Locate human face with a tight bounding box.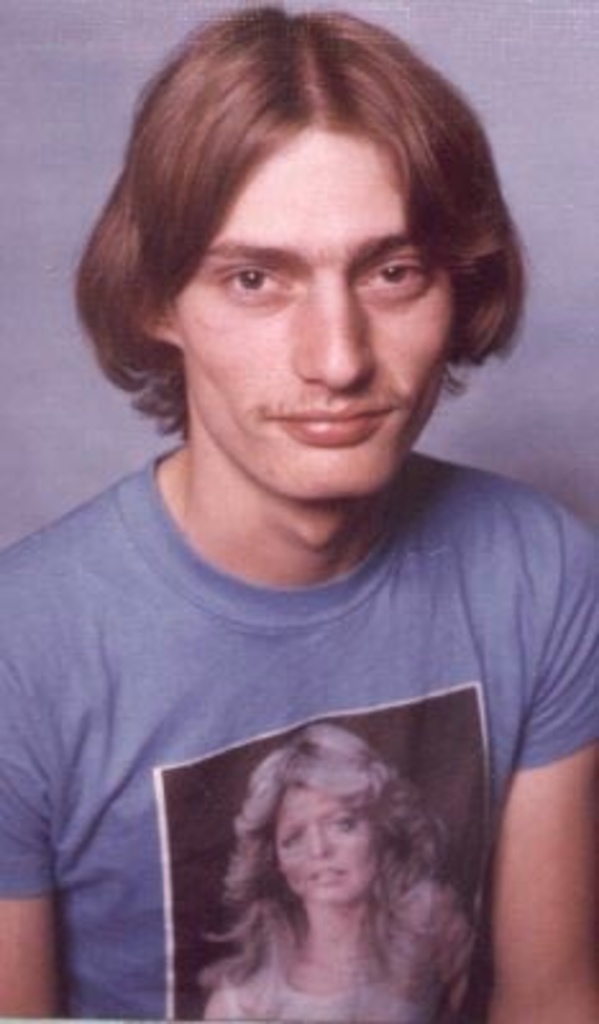
box=[169, 133, 458, 509].
